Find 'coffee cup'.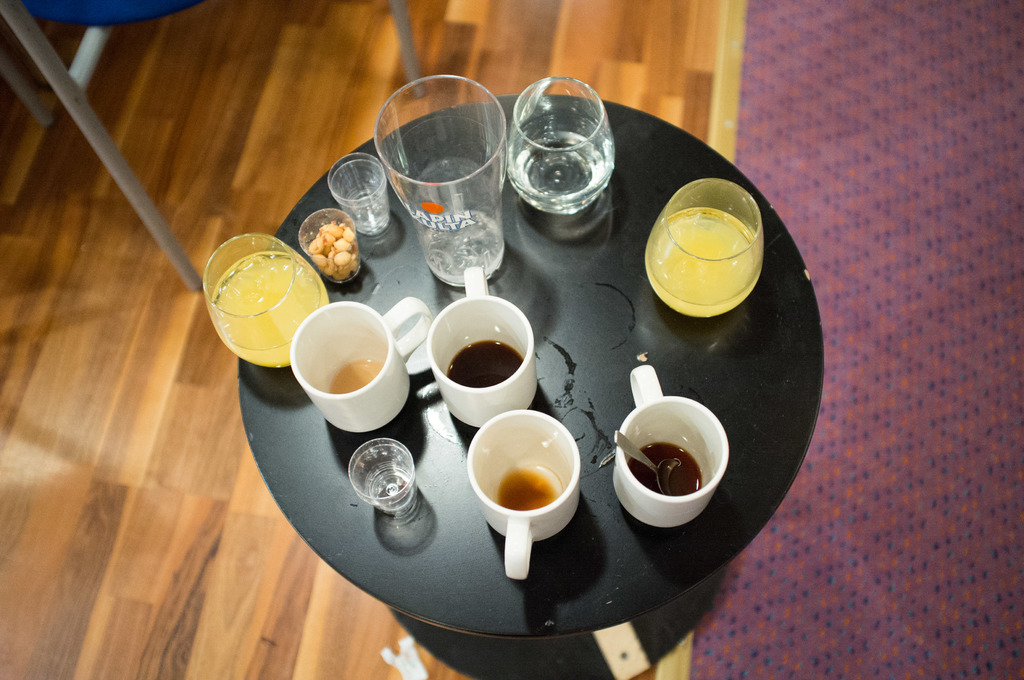
611, 364, 731, 530.
